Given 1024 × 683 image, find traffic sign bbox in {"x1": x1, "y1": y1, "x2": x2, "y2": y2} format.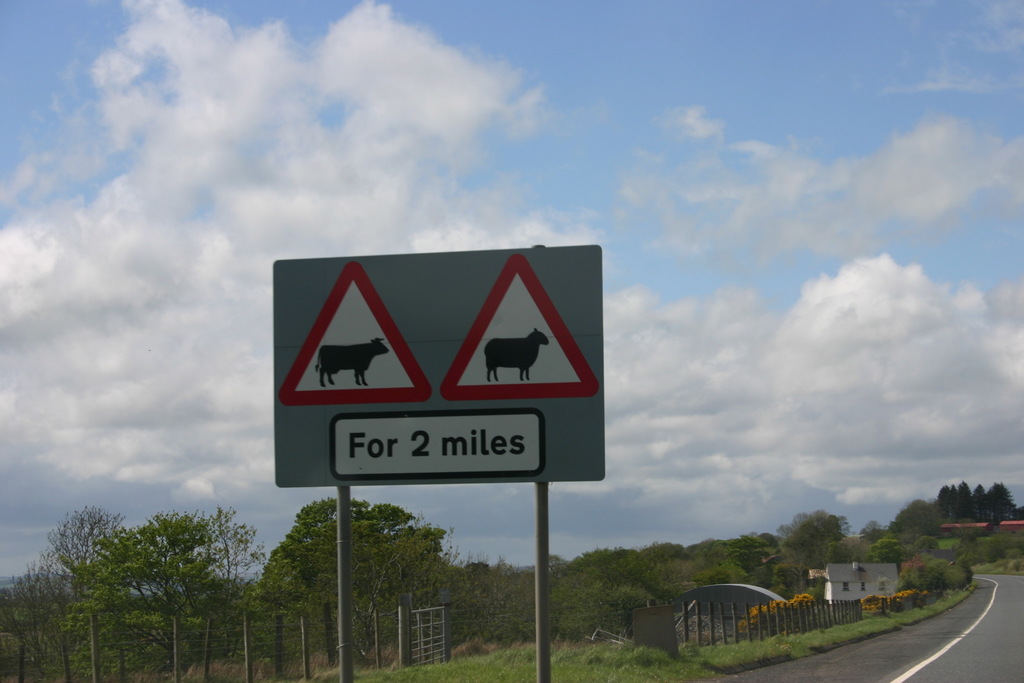
{"x1": 442, "y1": 254, "x2": 602, "y2": 406}.
